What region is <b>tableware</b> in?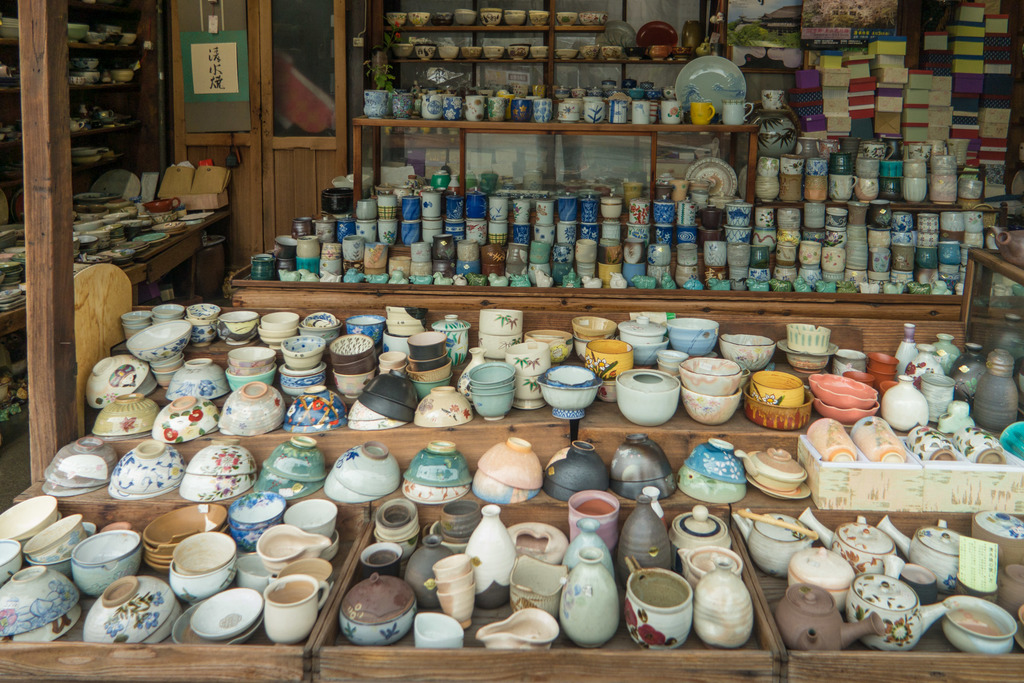
[515,83,531,97].
